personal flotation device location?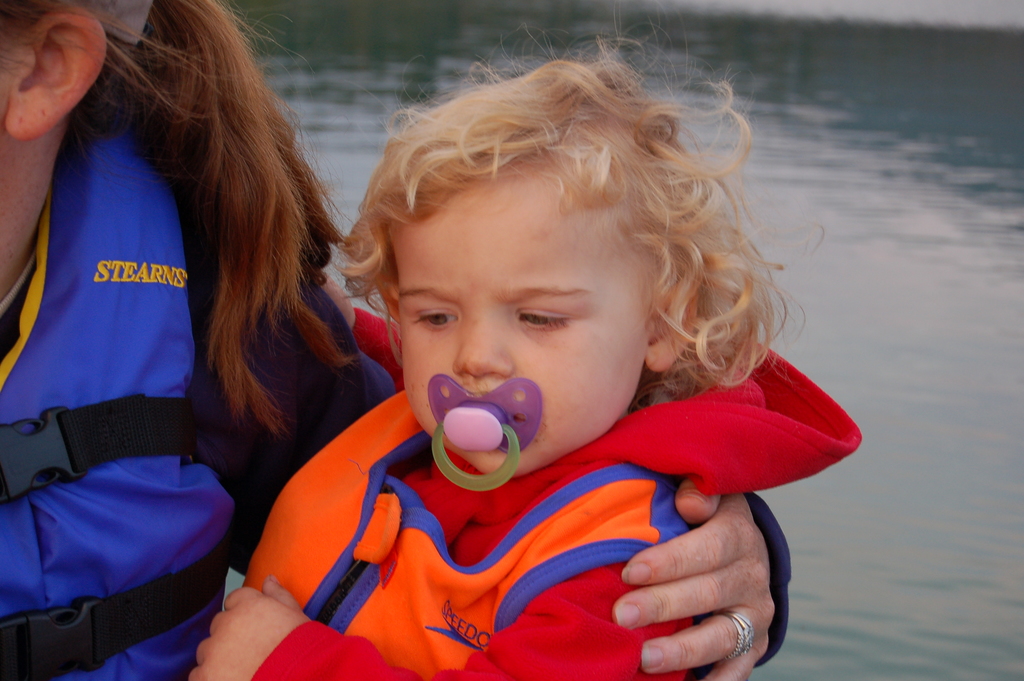
(x1=0, y1=129, x2=310, y2=680)
